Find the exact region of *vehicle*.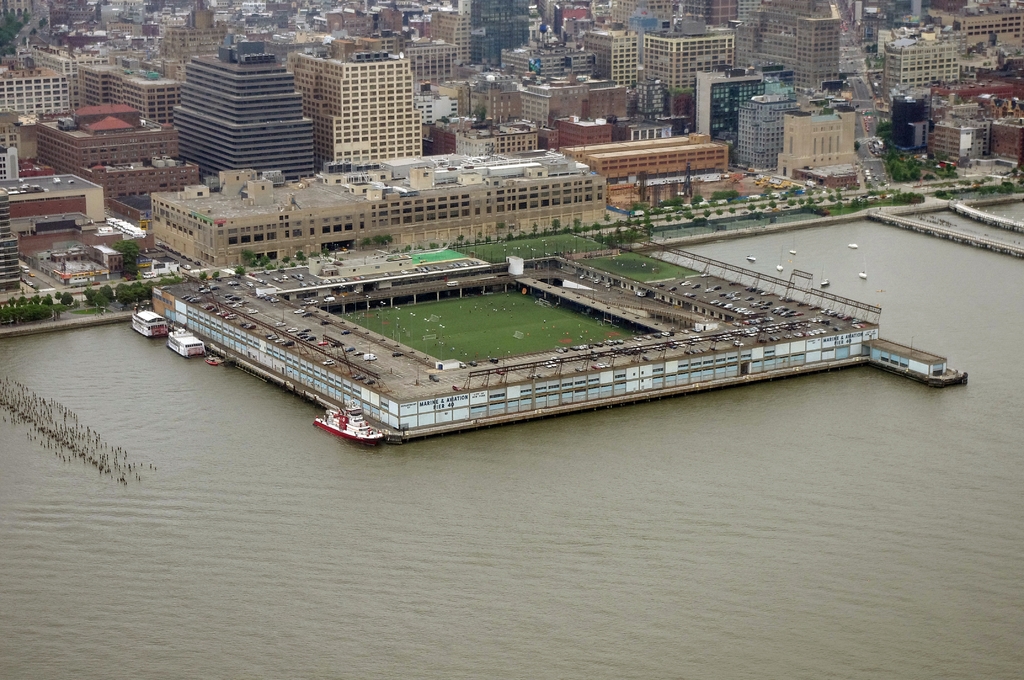
Exact region: Rect(847, 240, 858, 248).
